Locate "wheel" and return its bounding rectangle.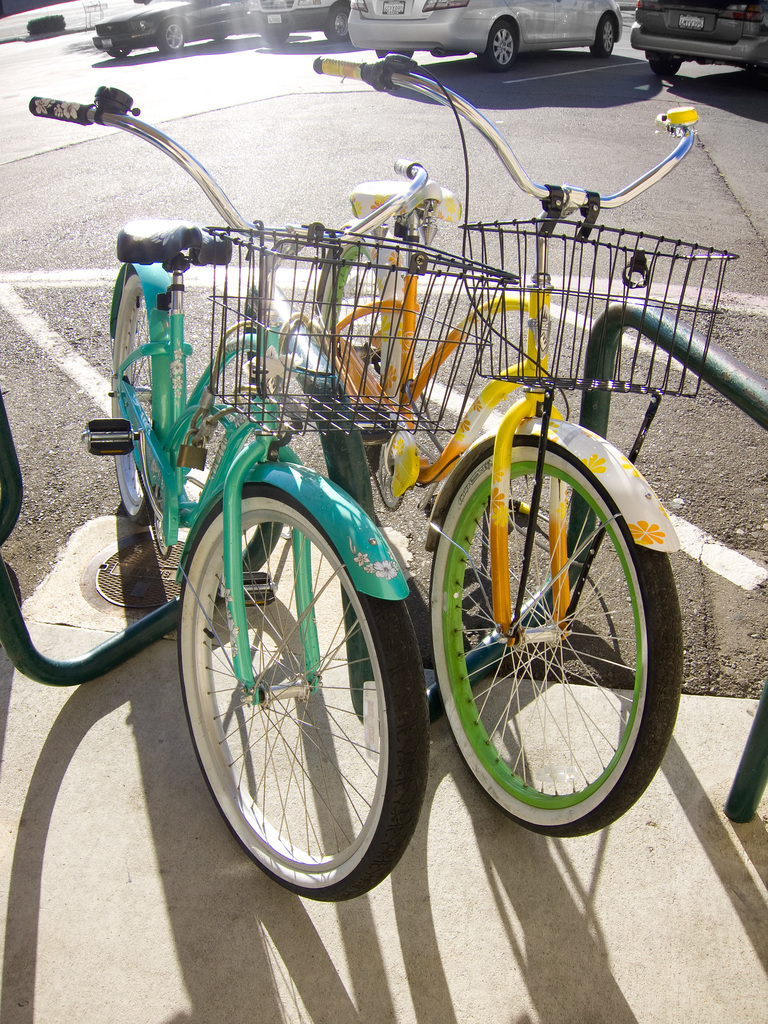
(262, 29, 285, 44).
